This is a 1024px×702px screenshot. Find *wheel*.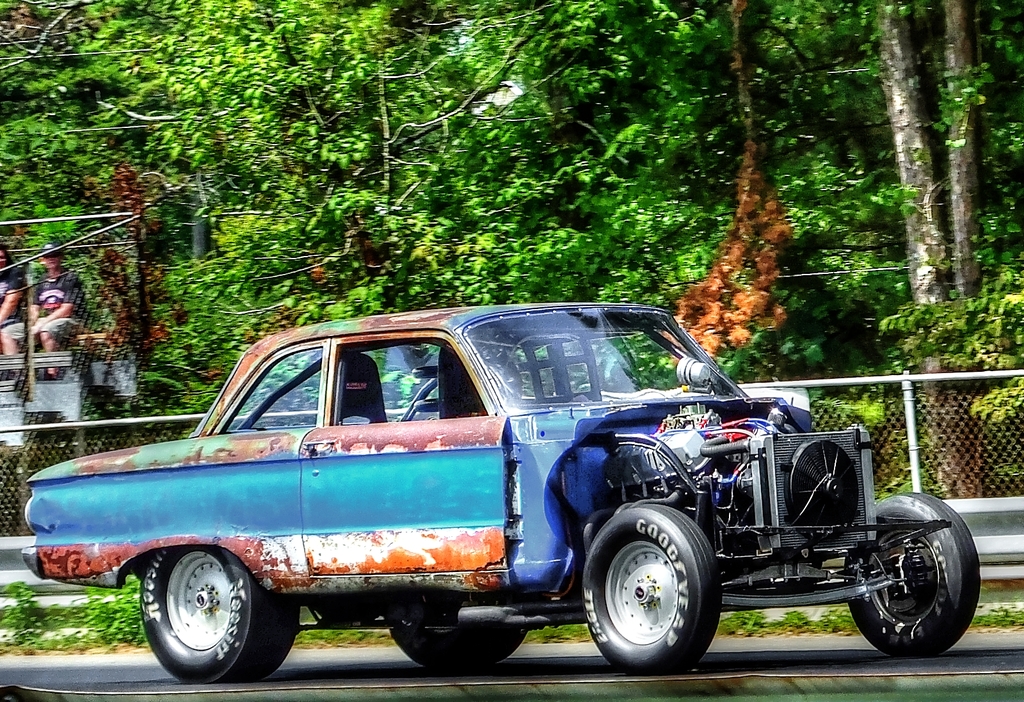
Bounding box: {"x1": 849, "y1": 491, "x2": 985, "y2": 660}.
